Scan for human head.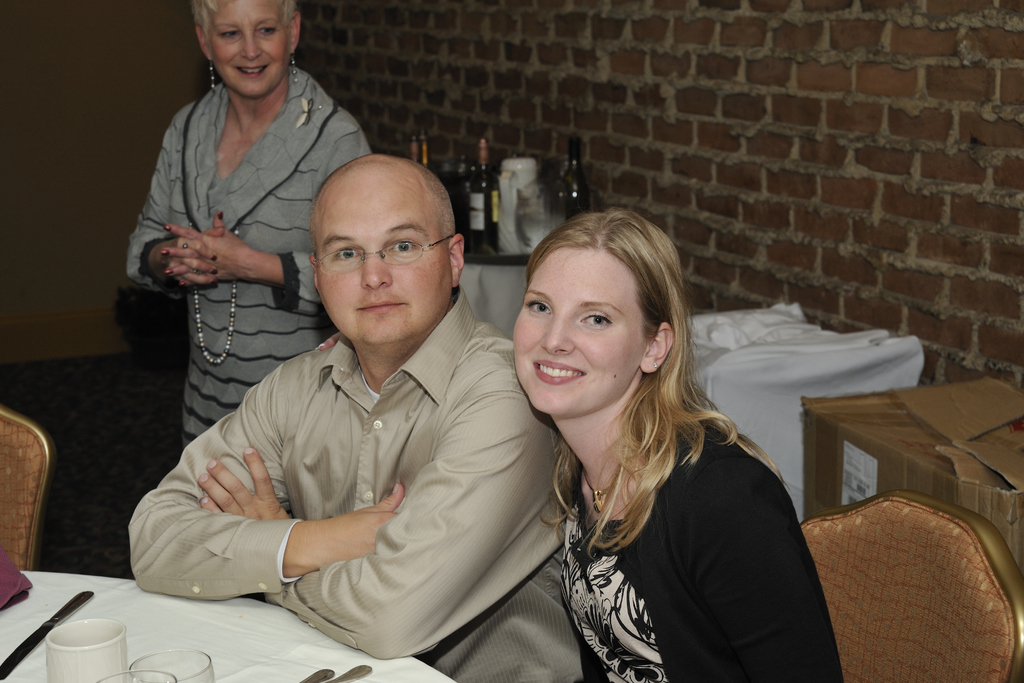
Scan result: (508, 208, 684, 402).
